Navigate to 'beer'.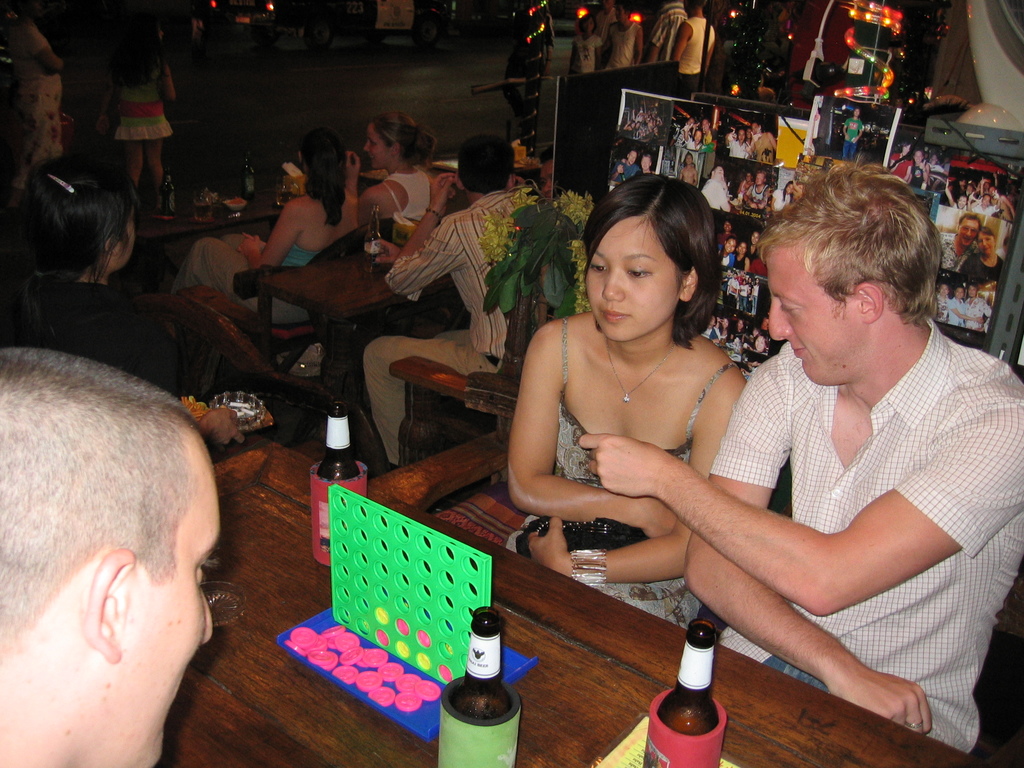
Navigation target: (305,401,378,569).
